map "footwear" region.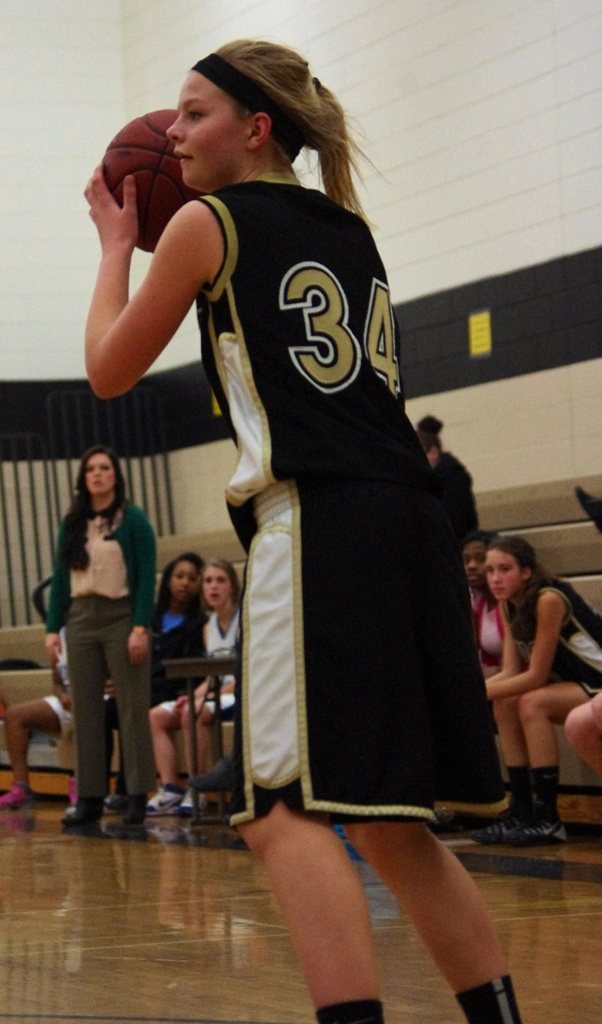
Mapped to region(143, 784, 185, 819).
